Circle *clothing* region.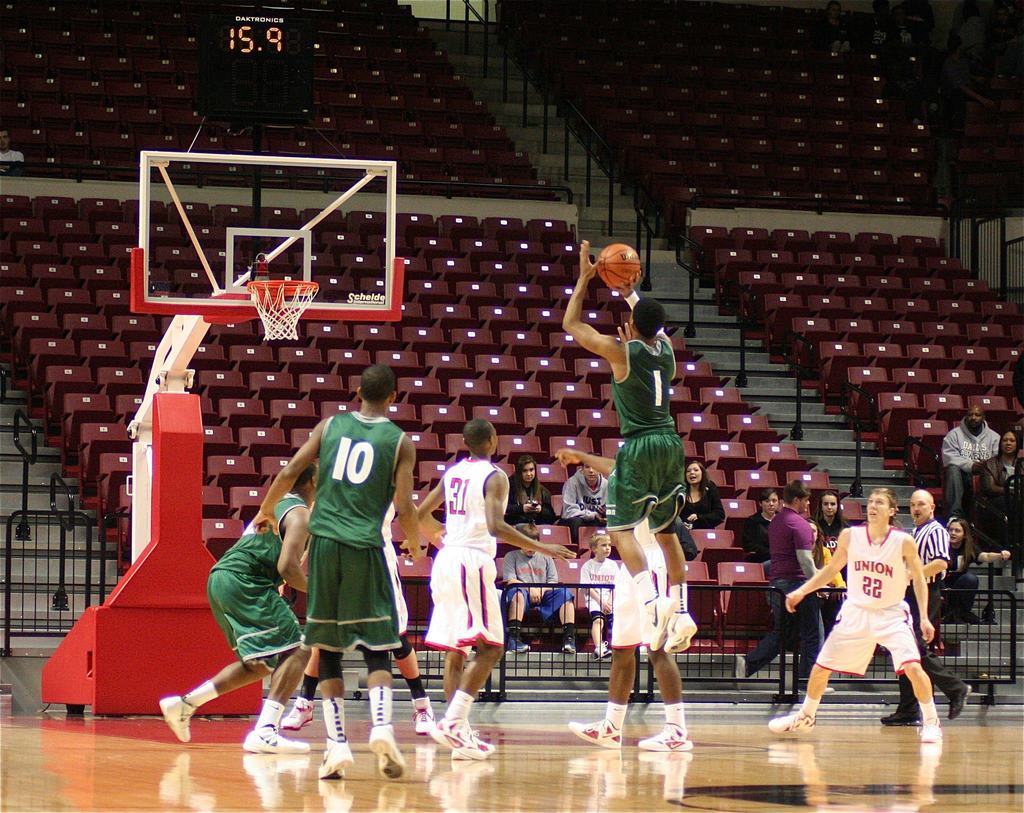
Region: [744, 507, 769, 580].
